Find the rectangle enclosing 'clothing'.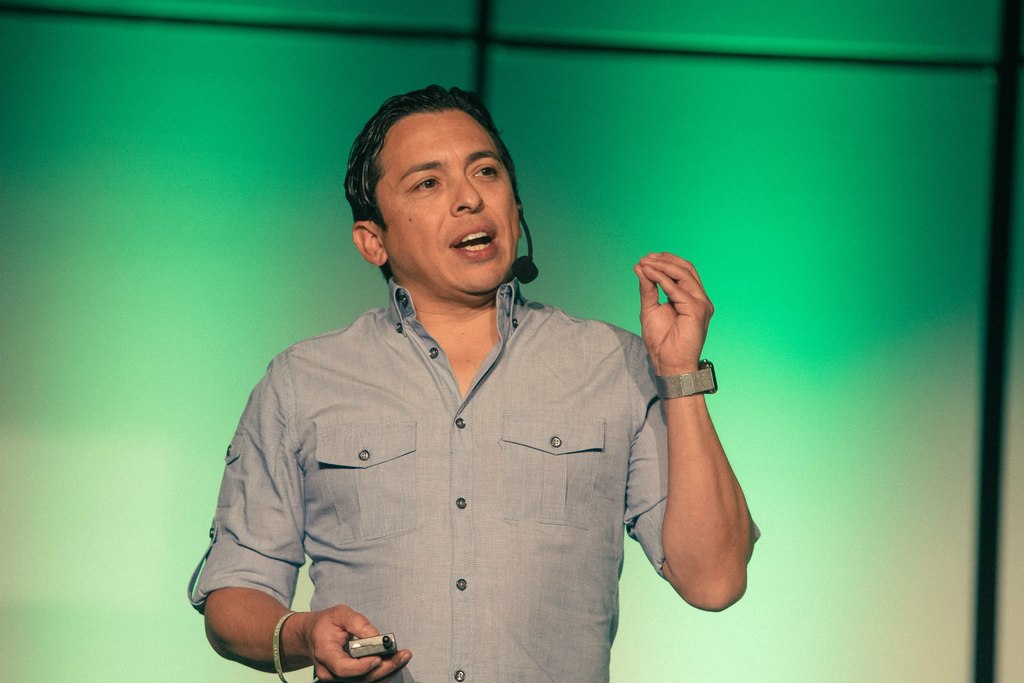
(198, 262, 708, 669).
